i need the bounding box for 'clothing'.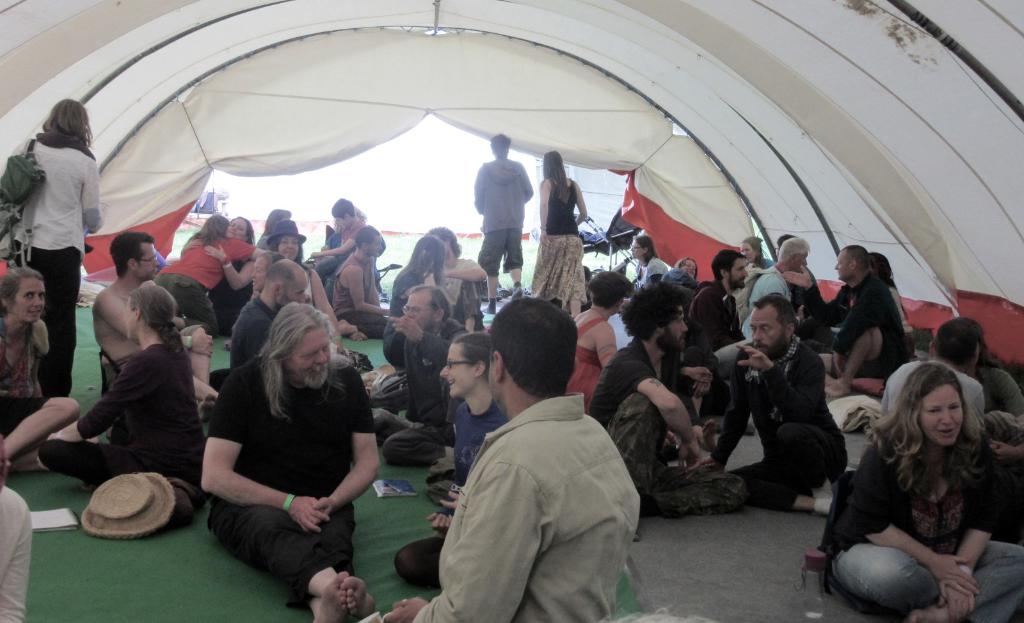
Here it is: detection(8, 134, 108, 405).
